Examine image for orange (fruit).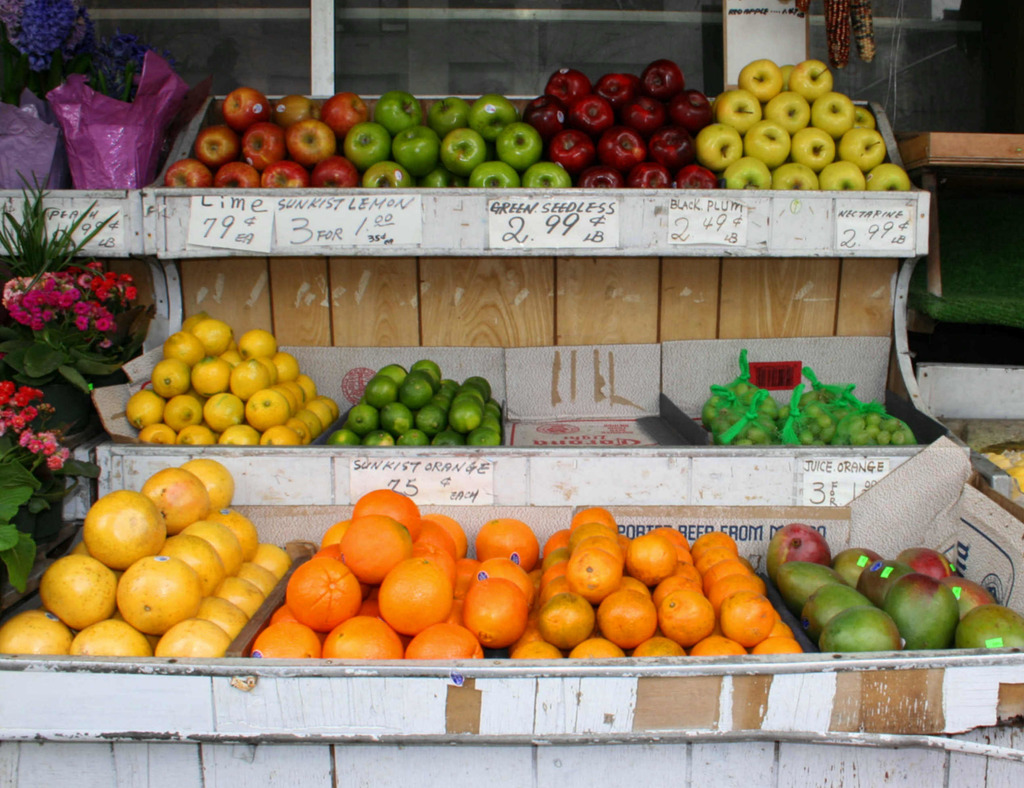
Examination result: [422, 627, 481, 660].
